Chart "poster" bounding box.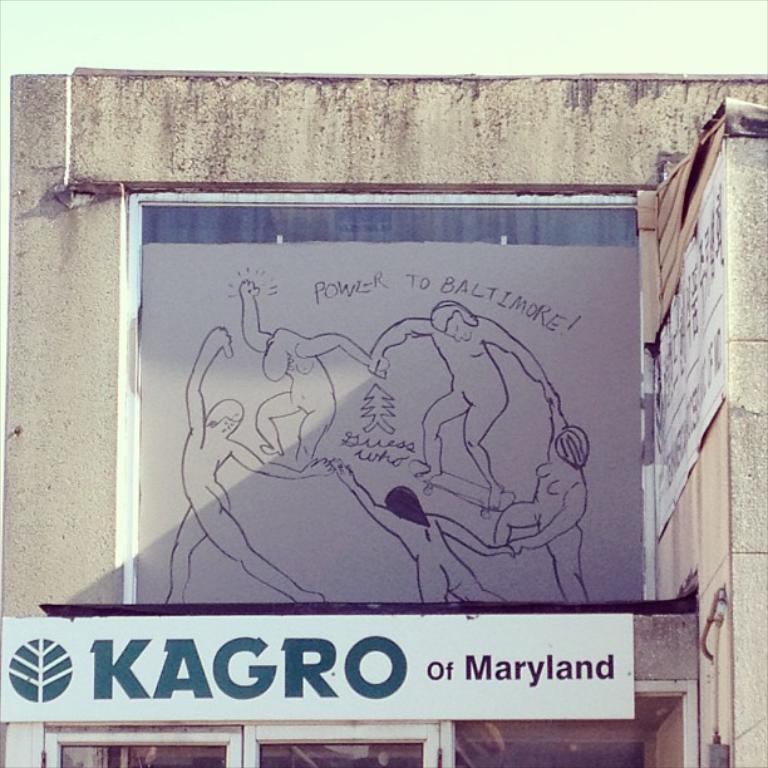
Charted: 16:611:637:724.
